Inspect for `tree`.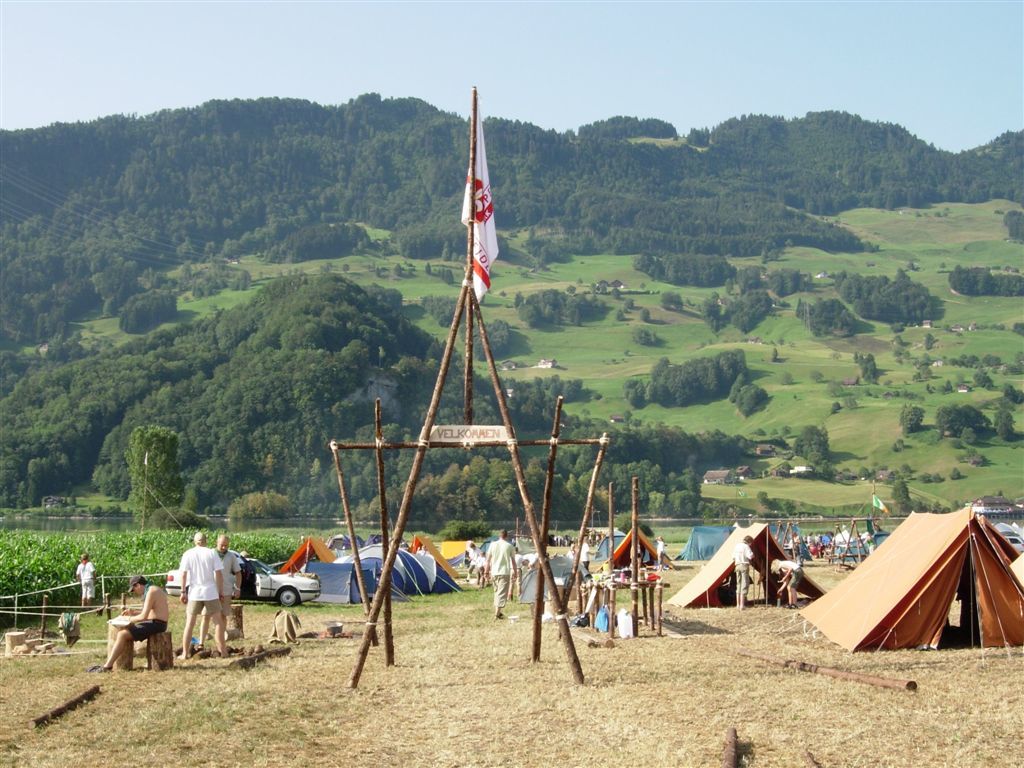
Inspection: crop(787, 416, 834, 471).
